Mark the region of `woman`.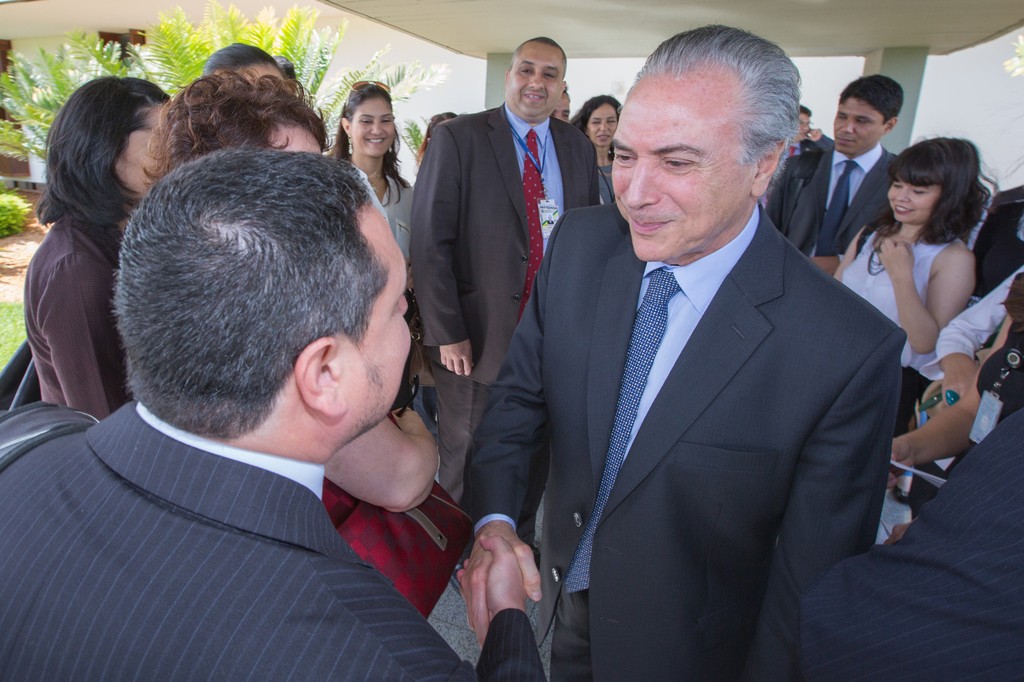
Region: 20:75:173:417.
